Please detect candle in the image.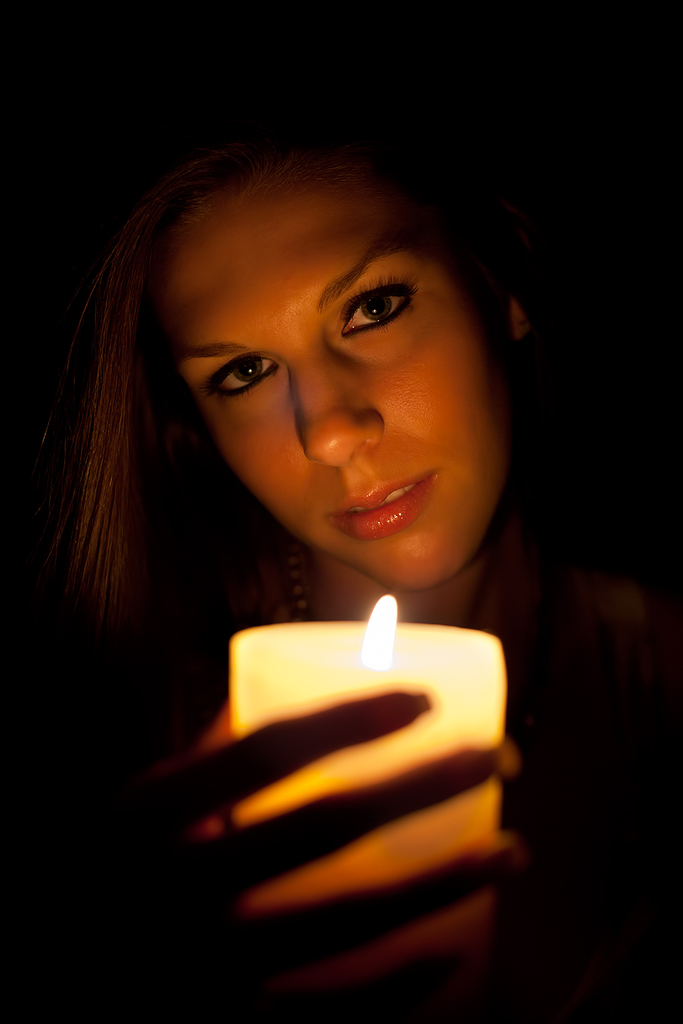
bbox(221, 591, 508, 983).
